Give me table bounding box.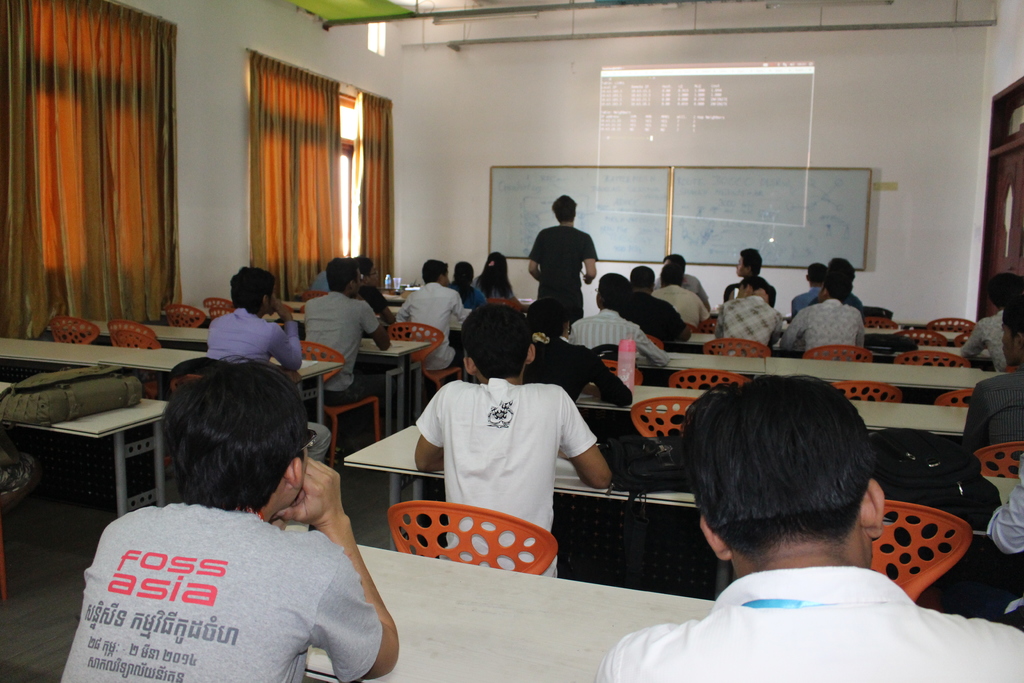
x1=0, y1=340, x2=337, y2=425.
